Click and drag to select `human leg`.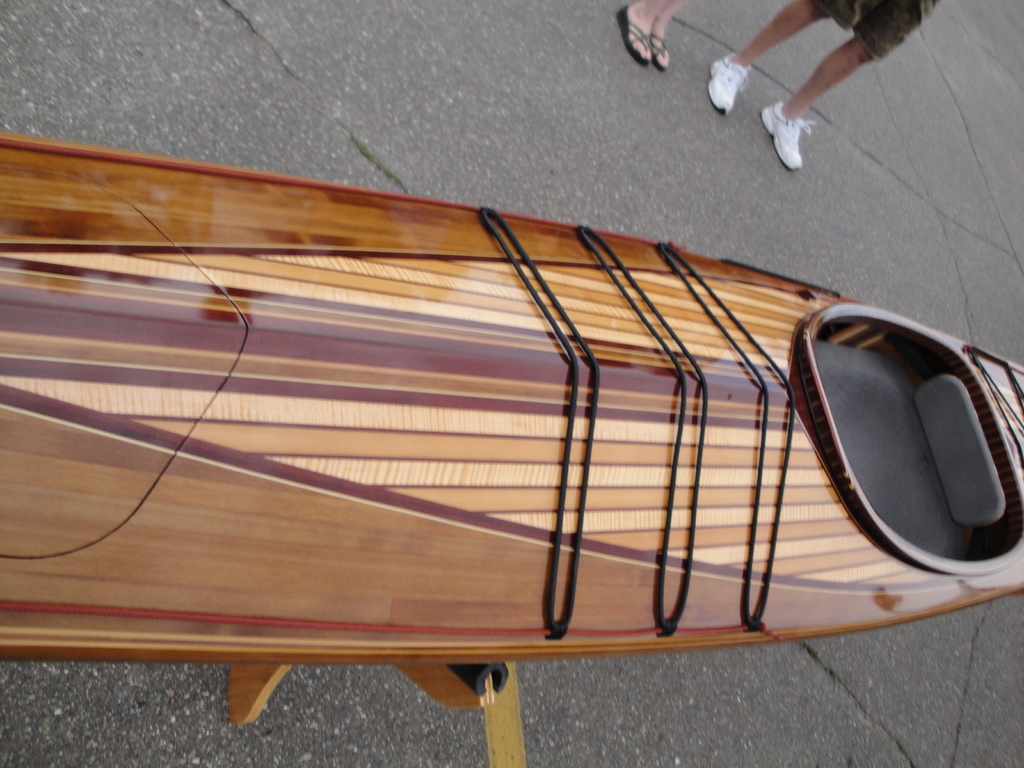
Selection: [left=751, top=0, right=945, bottom=175].
